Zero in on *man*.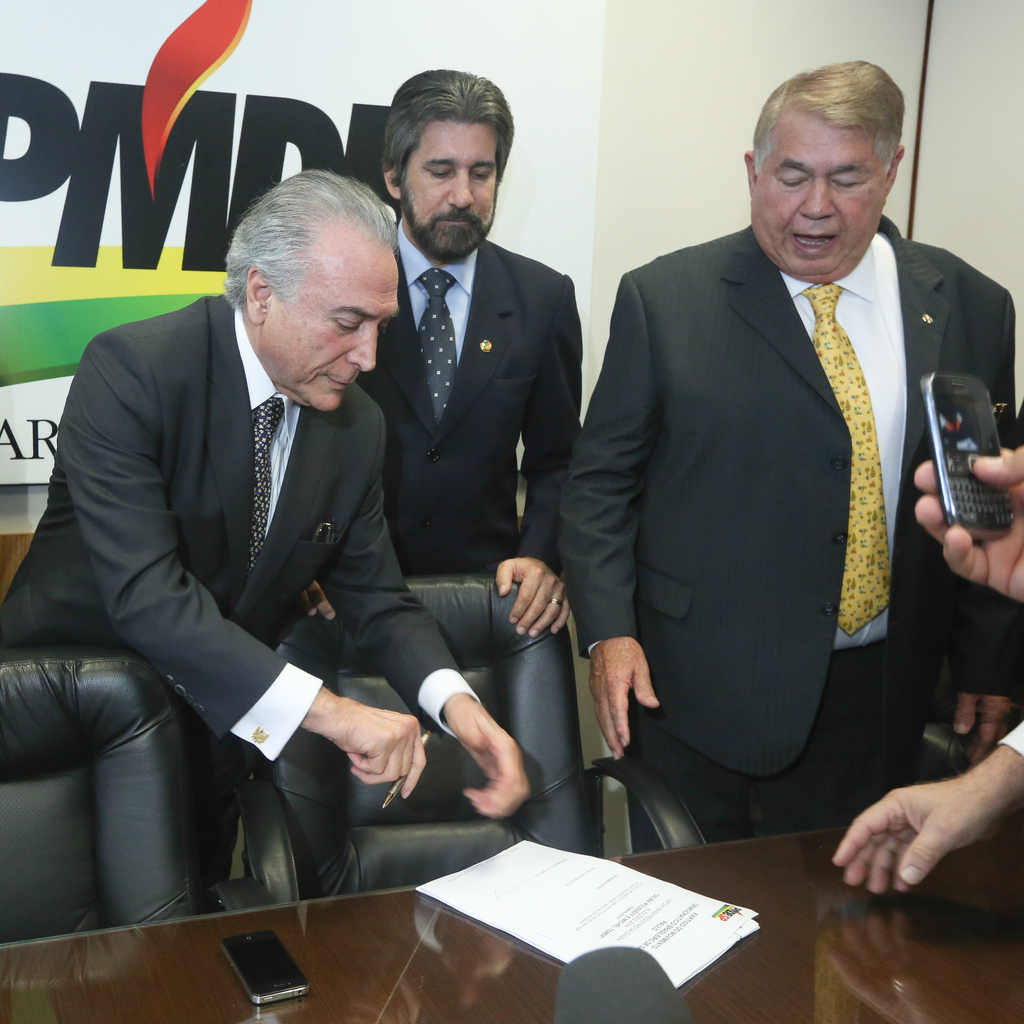
Zeroed in: bbox(50, 152, 465, 959).
